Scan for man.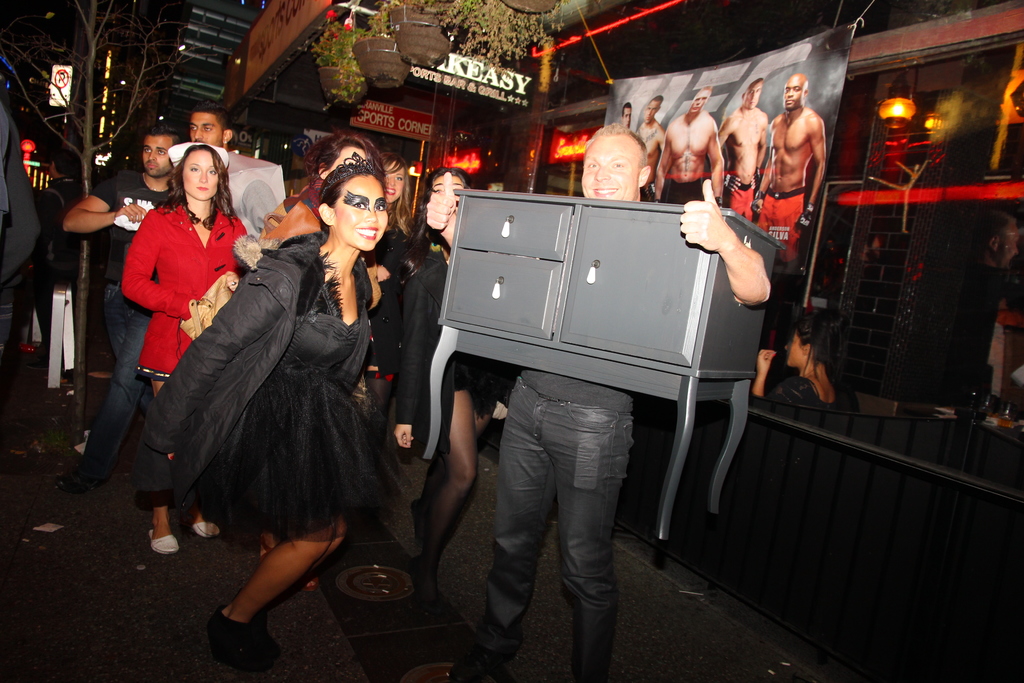
Scan result: (left=619, top=102, right=635, bottom=124).
